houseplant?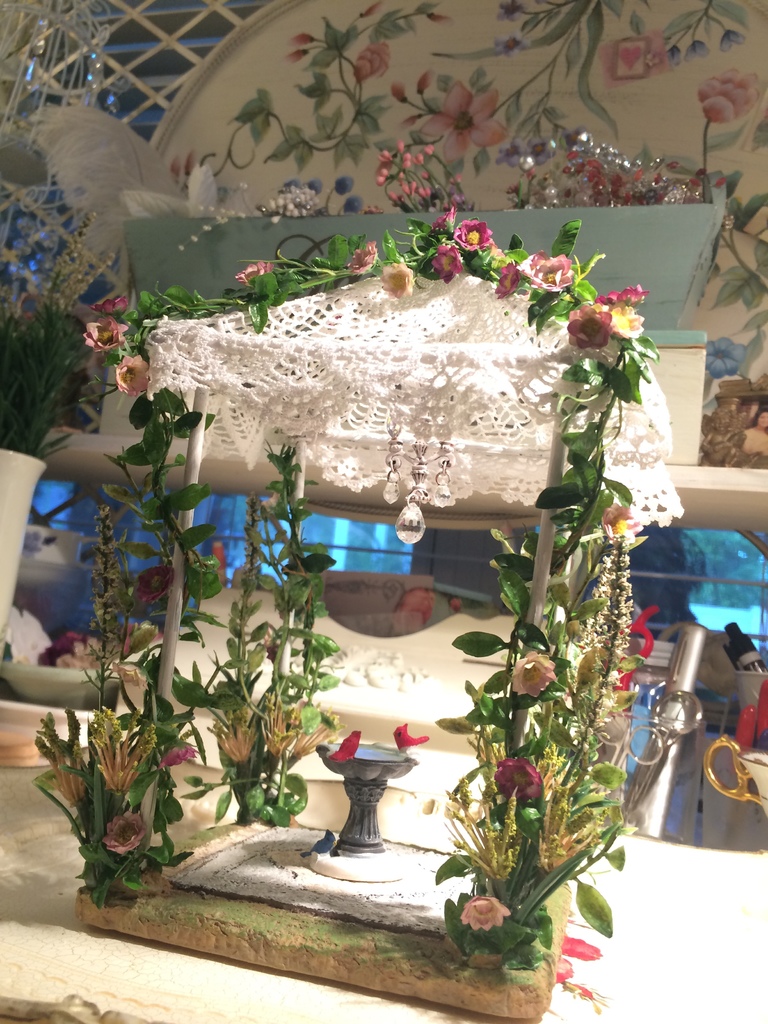
detection(0, 292, 127, 645)
